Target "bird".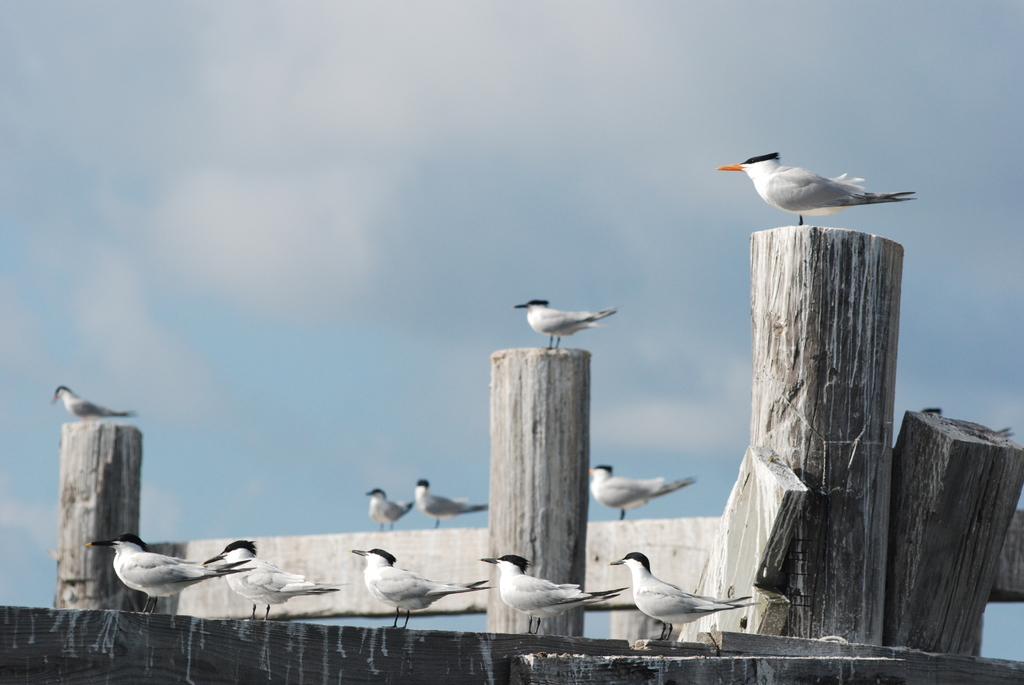
Target region: detection(202, 540, 351, 621).
